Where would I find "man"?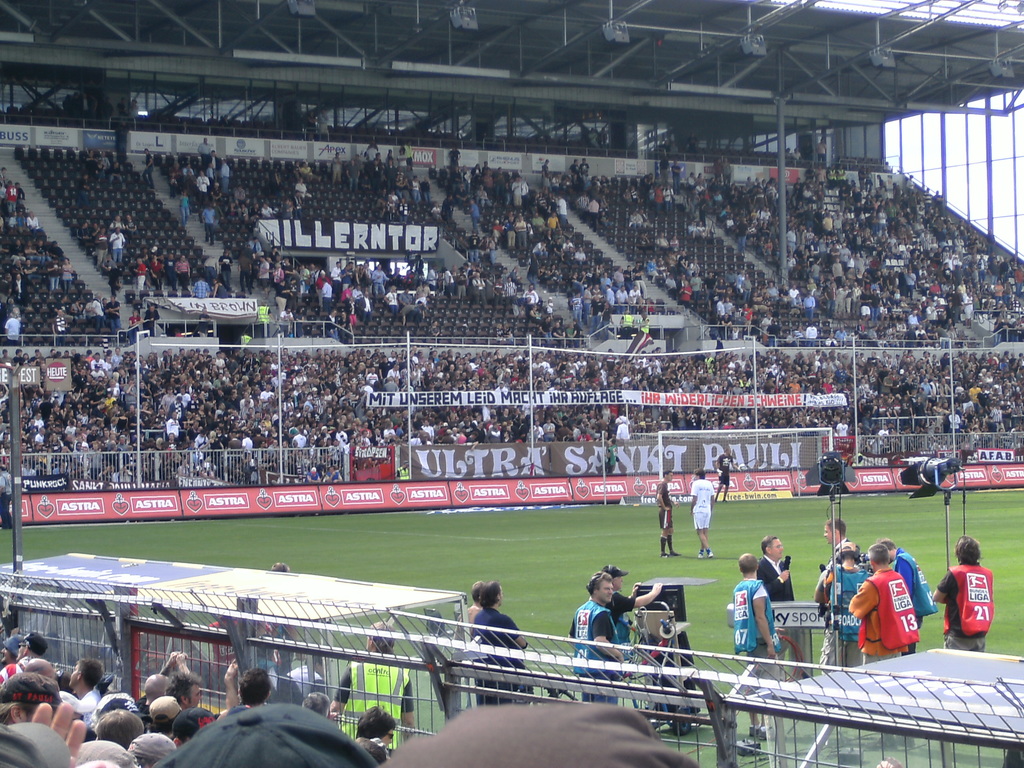
At 216 250 234 290.
